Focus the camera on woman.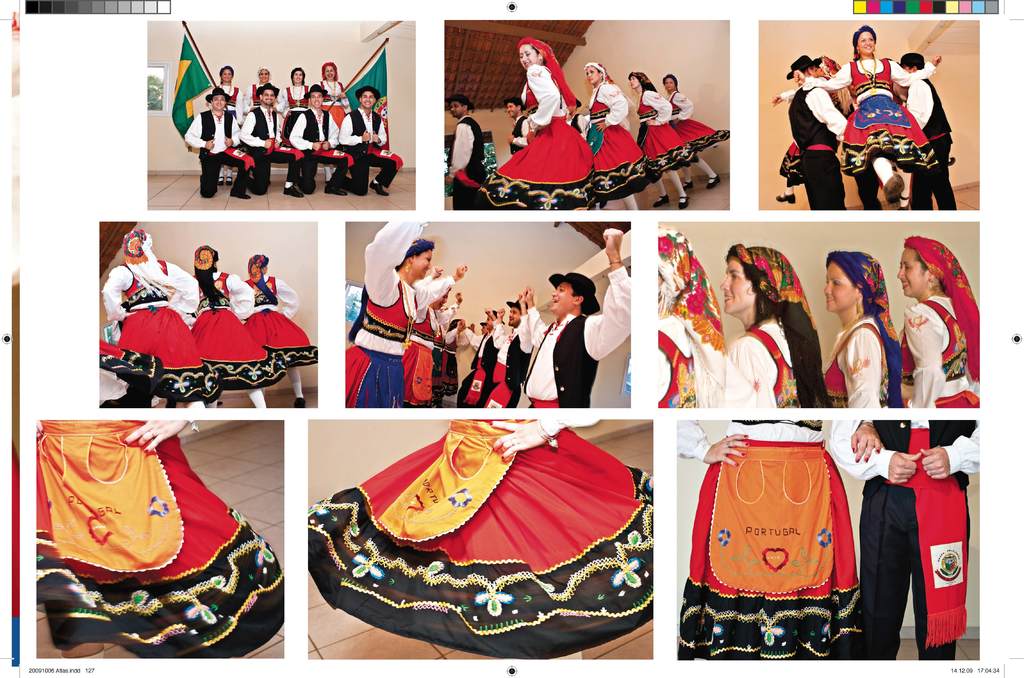
Focus region: locate(824, 252, 907, 410).
